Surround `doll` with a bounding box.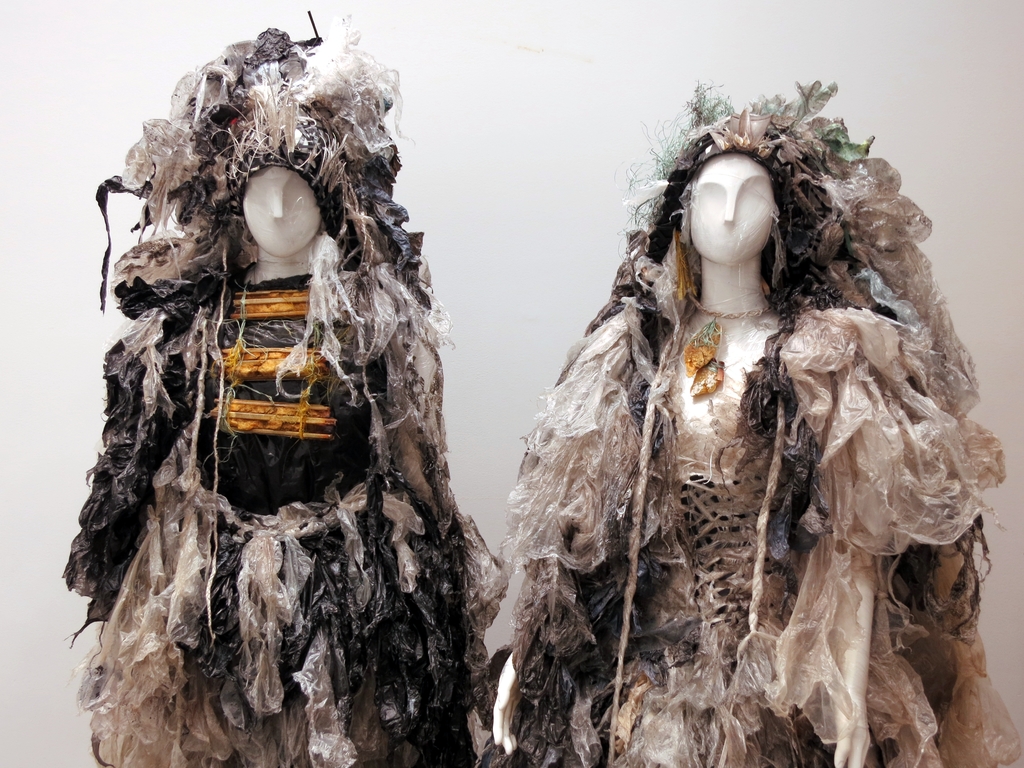
x1=496 y1=84 x2=1001 y2=761.
